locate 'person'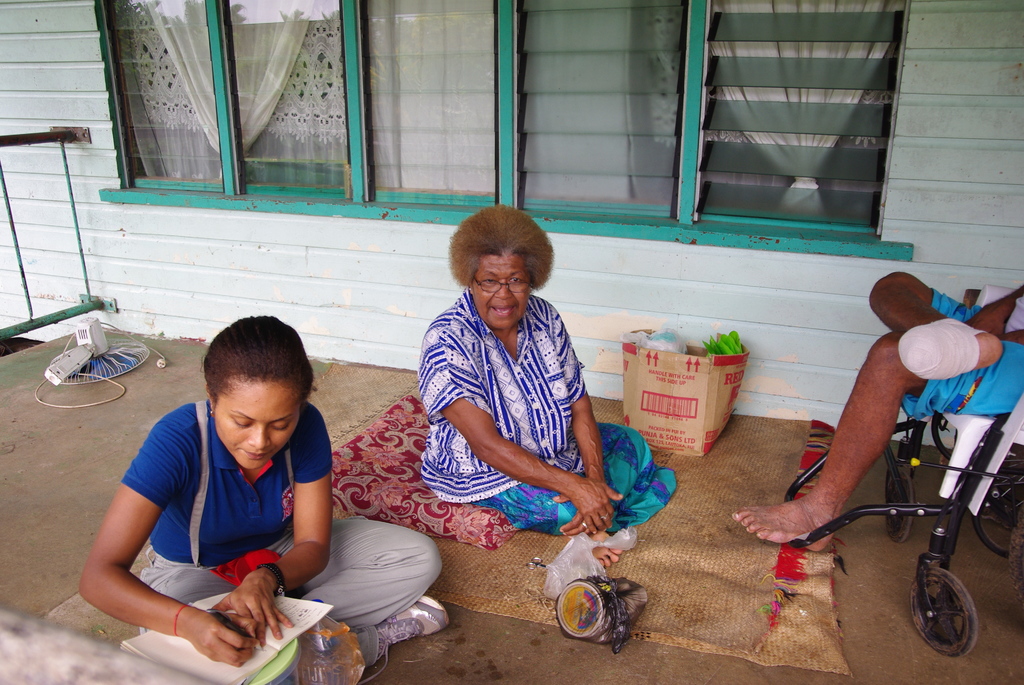
(724,264,1023,553)
